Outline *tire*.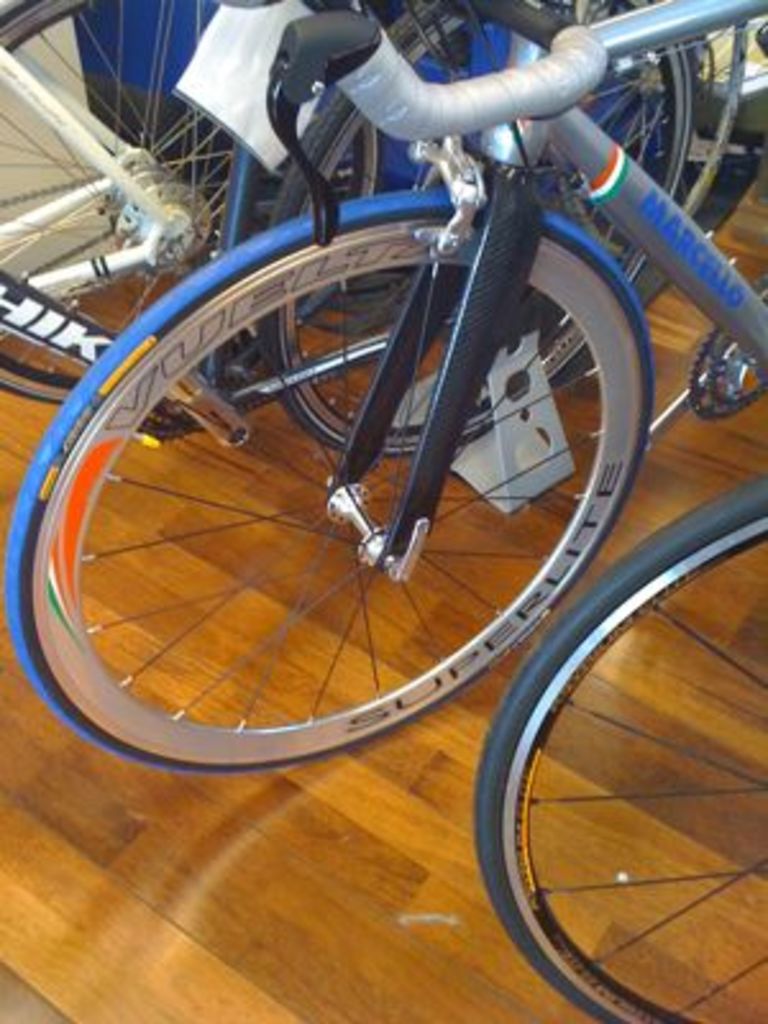
Outline: left=458, top=481, right=765, bottom=1021.
